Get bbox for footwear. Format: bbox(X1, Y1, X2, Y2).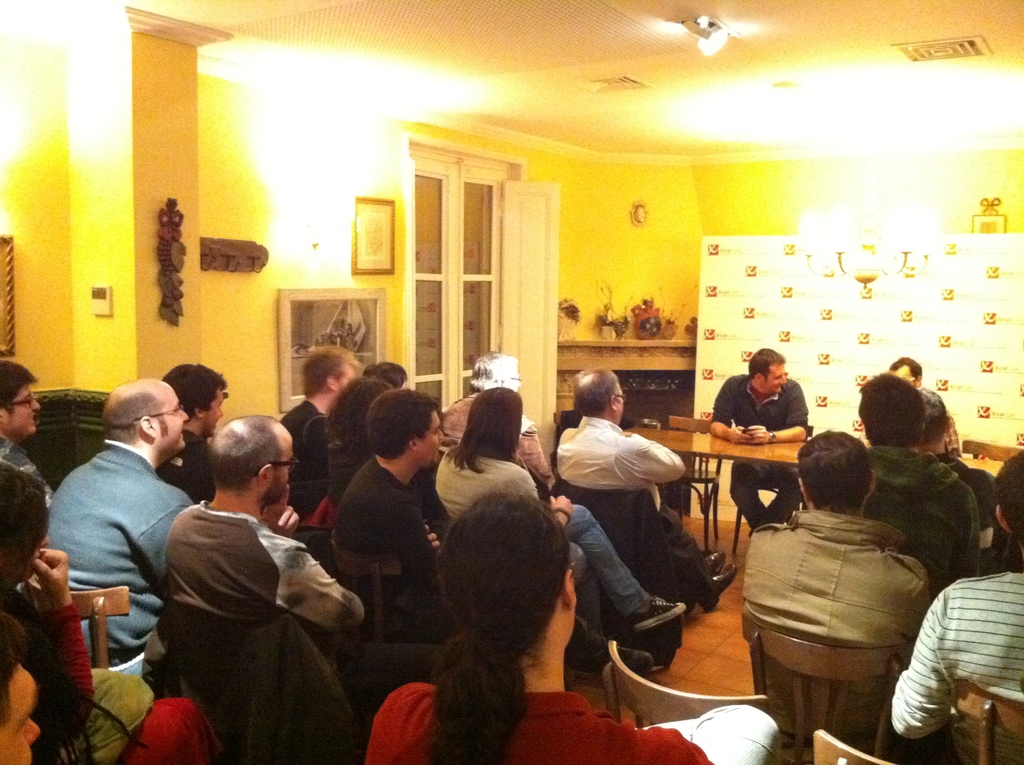
bbox(706, 560, 735, 608).
